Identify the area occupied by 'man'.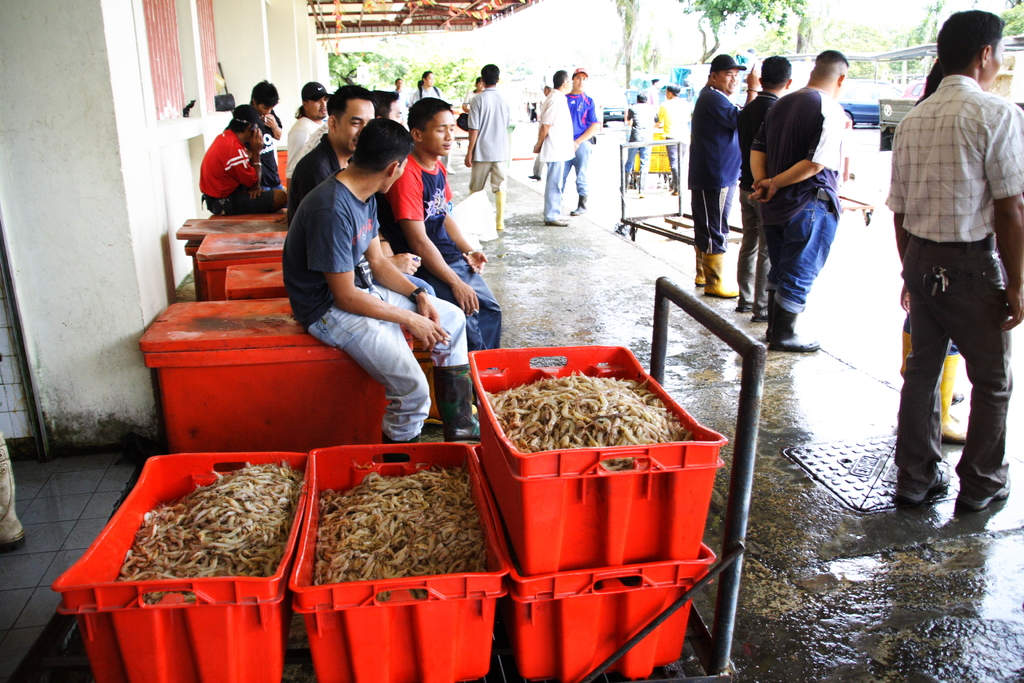
Area: <bbox>880, 8, 1023, 510</bbox>.
